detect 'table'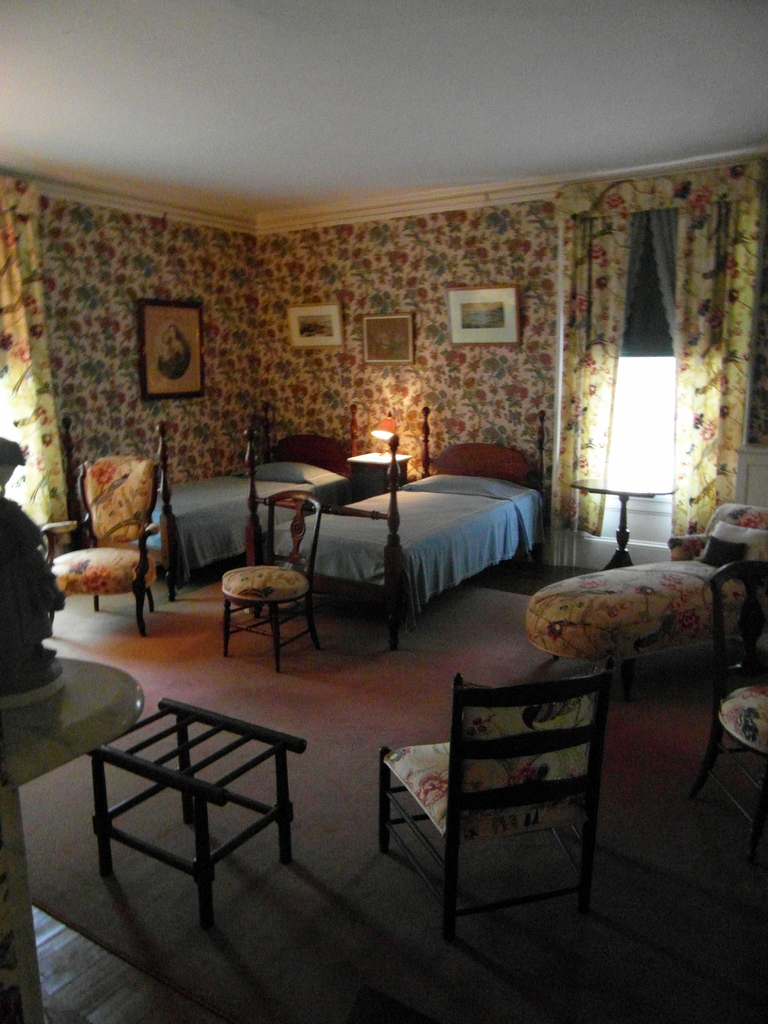
region(84, 696, 312, 929)
